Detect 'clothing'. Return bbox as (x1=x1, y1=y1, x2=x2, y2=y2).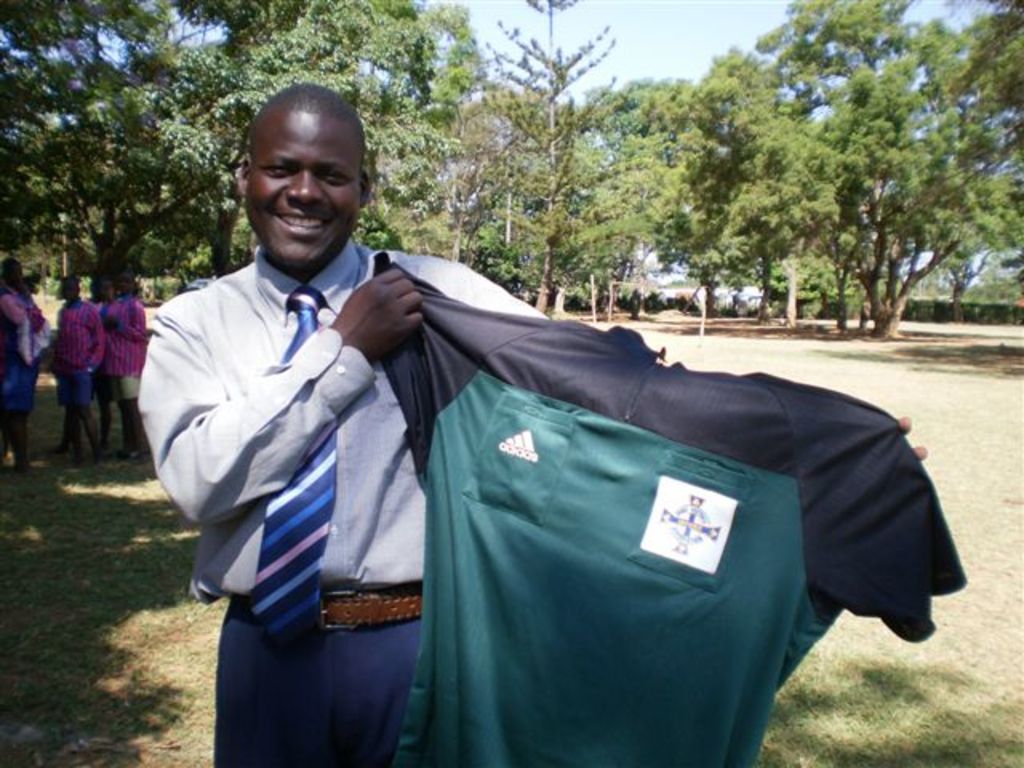
(x1=102, y1=299, x2=141, y2=427).
